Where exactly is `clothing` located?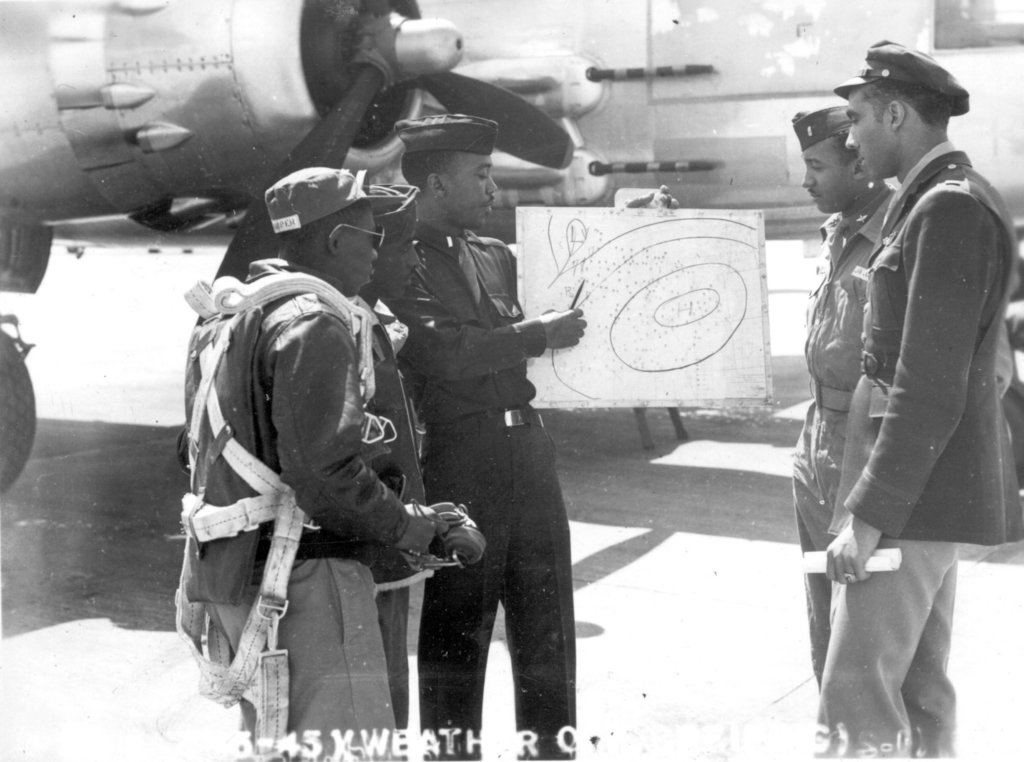
Its bounding box is l=829, t=150, r=1023, b=542.
